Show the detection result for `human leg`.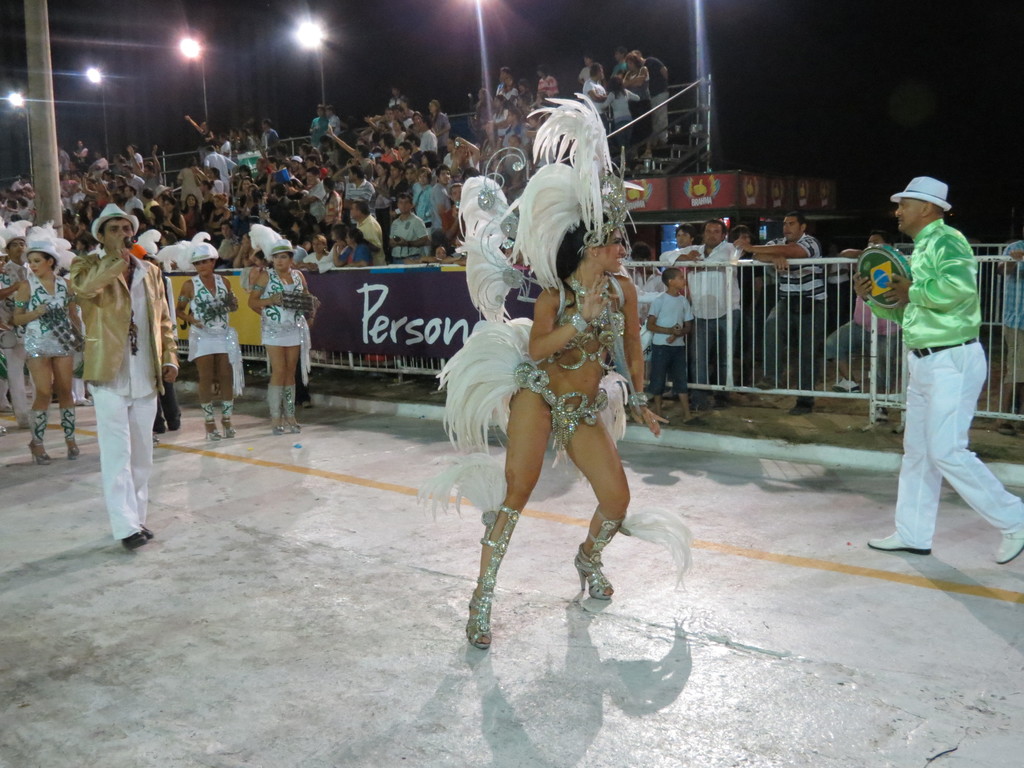
x1=857 y1=359 x2=940 y2=560.
